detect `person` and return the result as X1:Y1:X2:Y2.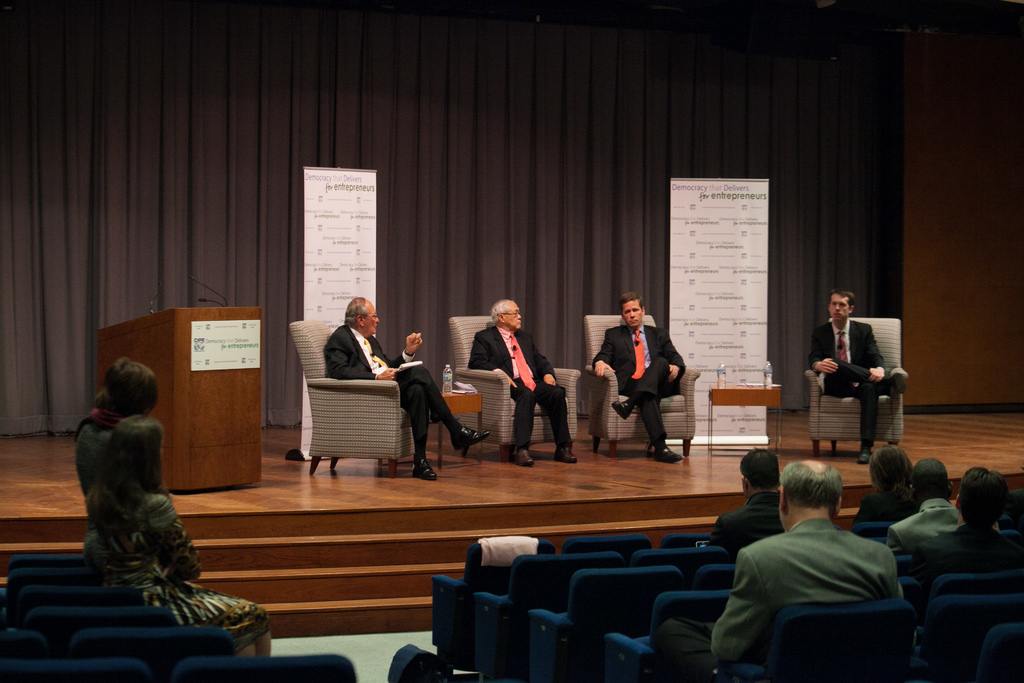
464:293:579:468.
